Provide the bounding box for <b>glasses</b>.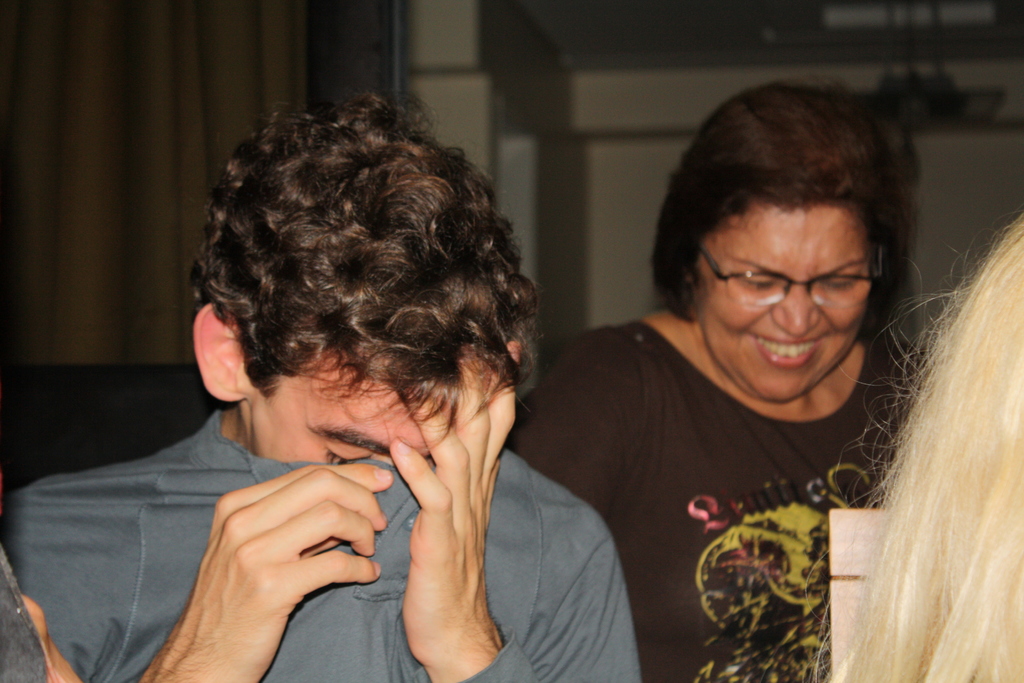
bbox=[685, 247, 897, 315].
